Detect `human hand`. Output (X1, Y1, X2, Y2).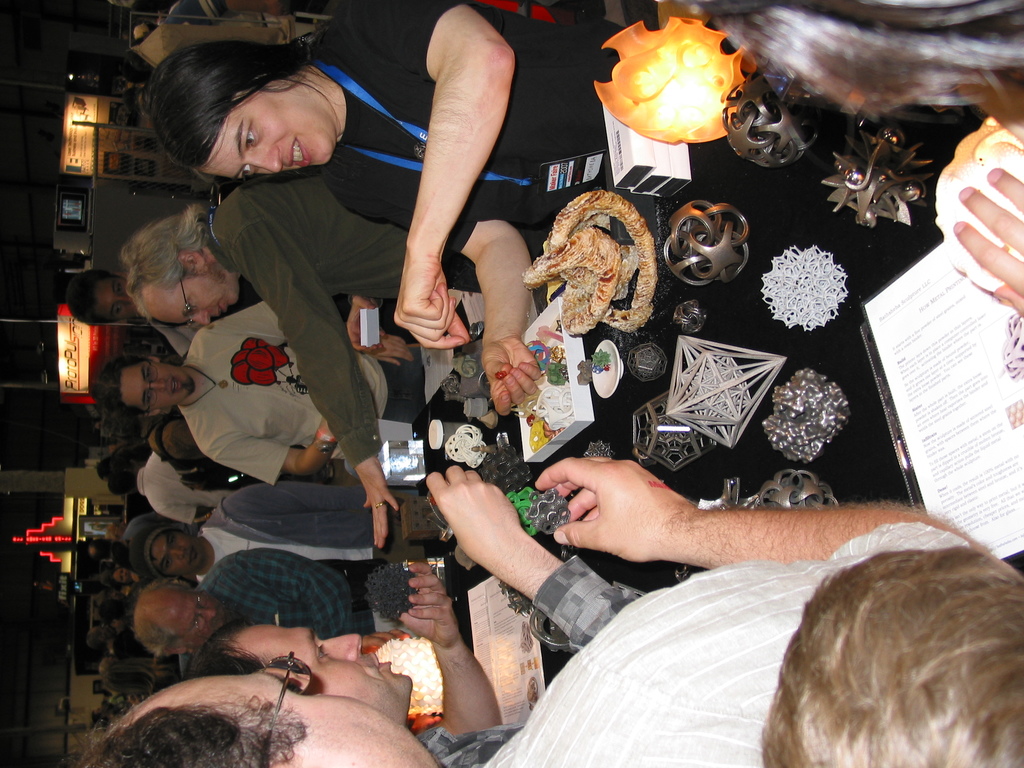
(954, 168, 1023, 317).
